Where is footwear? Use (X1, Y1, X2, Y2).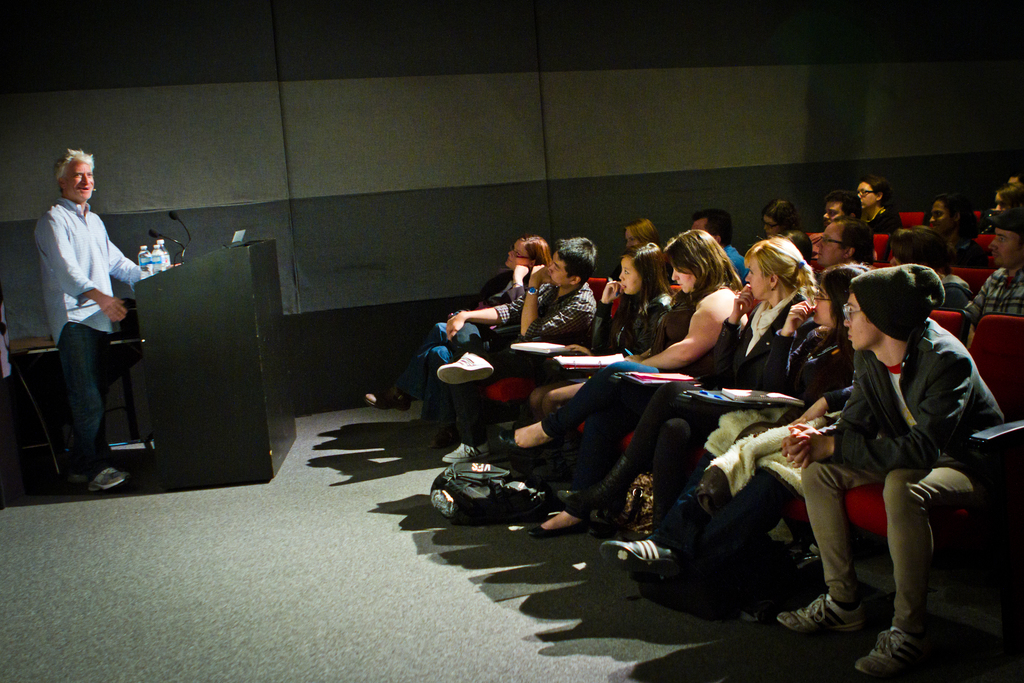
(506, 423, 543, 474).
